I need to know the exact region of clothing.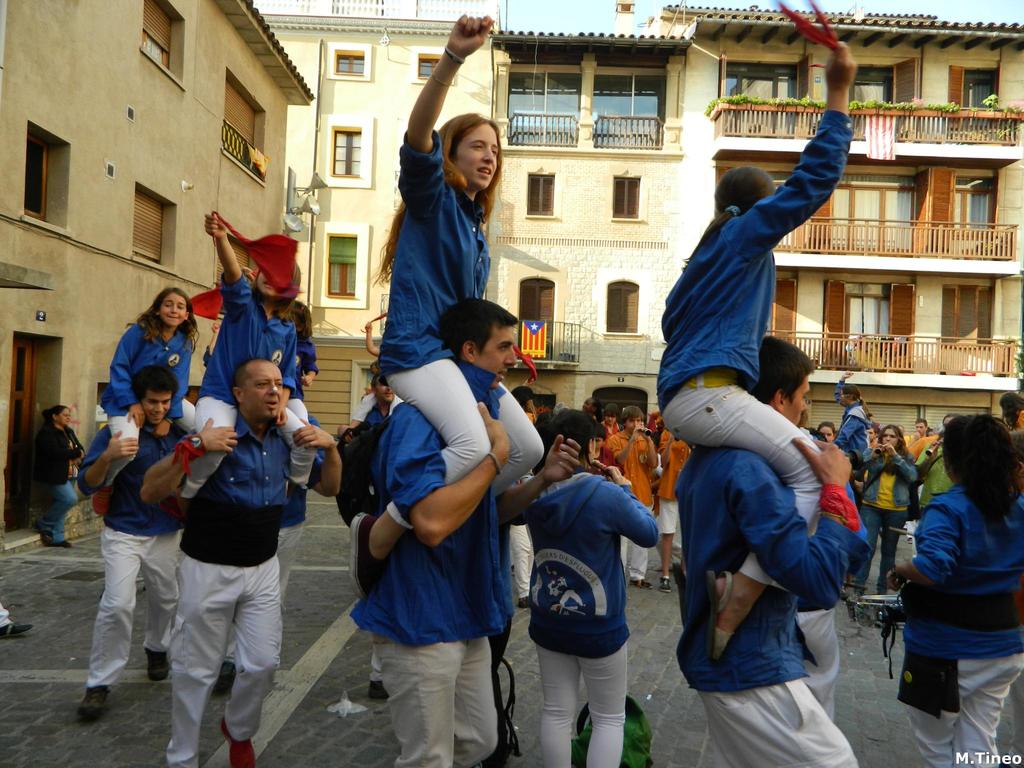
Region: (x1=605, y1=430, x2=654, y2=577).
